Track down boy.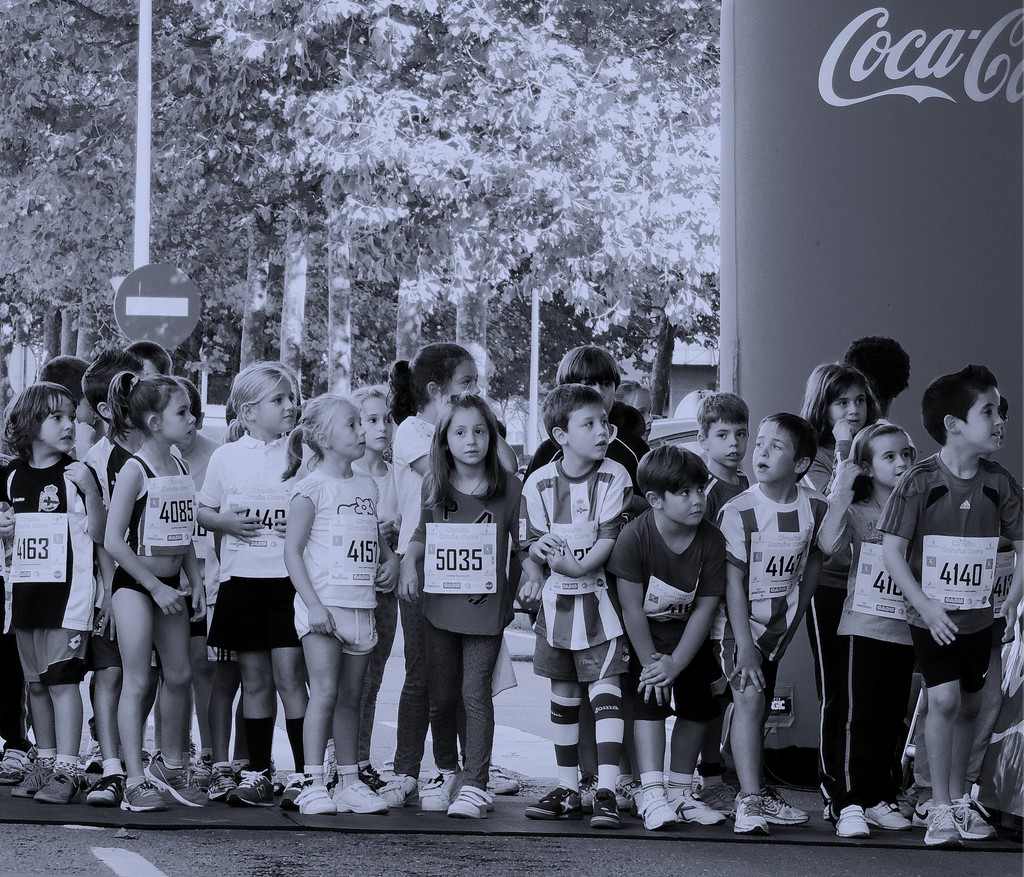
Tracked to (604,446,725,832).
